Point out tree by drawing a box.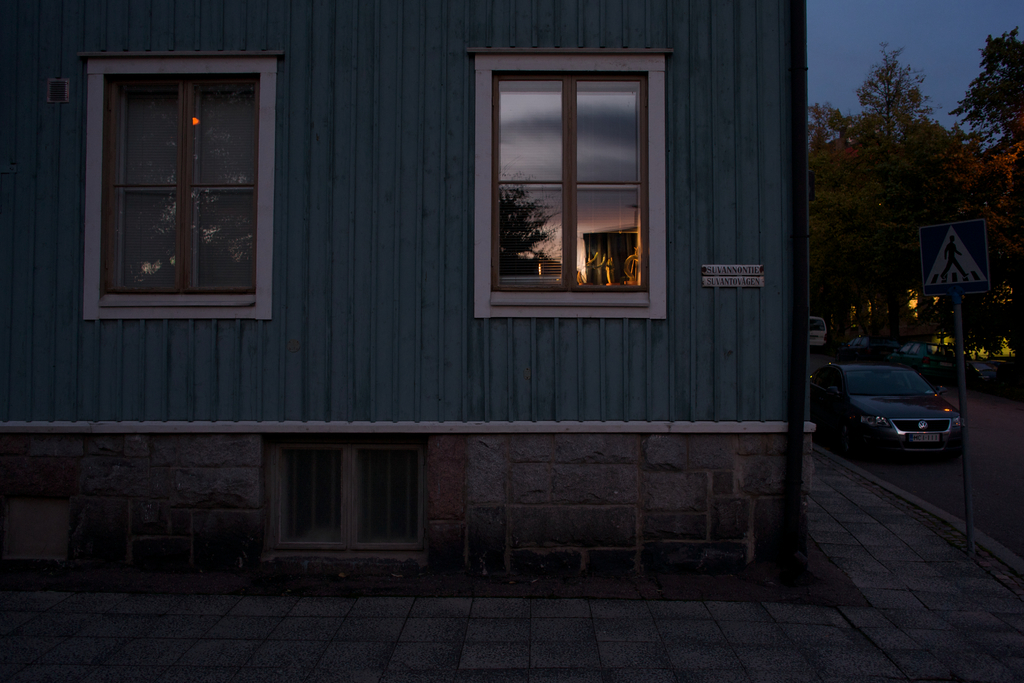
{"x1": 832, "y1": 40, "x2": 964, "y2": 296}.
